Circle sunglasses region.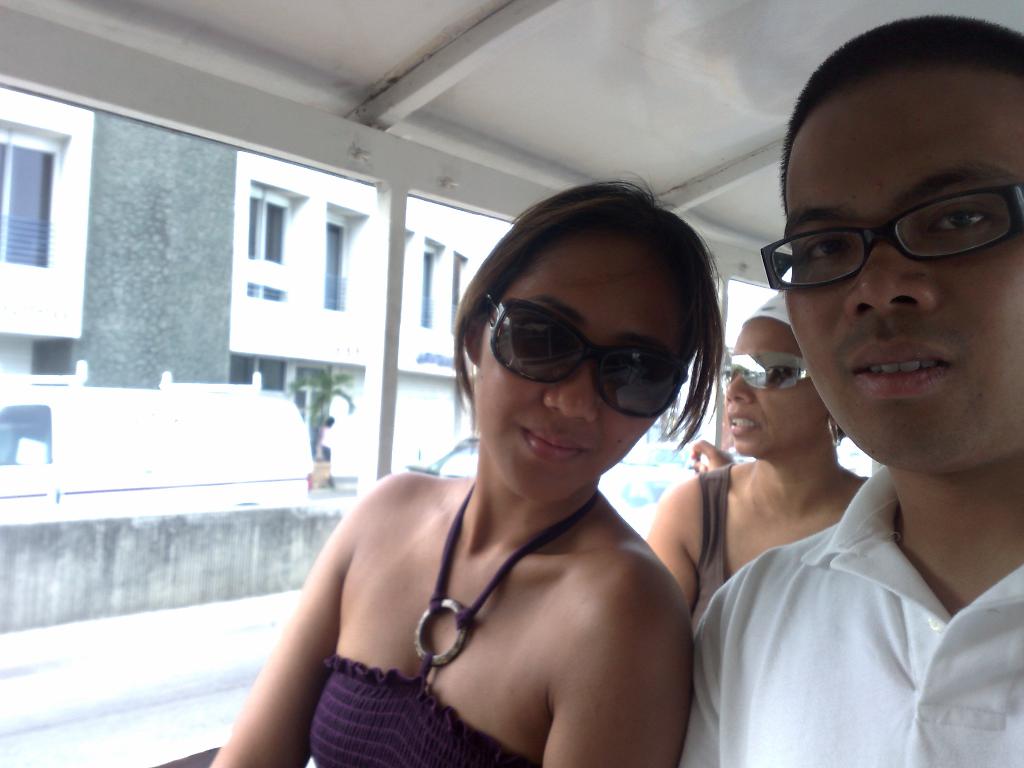
Region: box(718, 345, 808, 394).
